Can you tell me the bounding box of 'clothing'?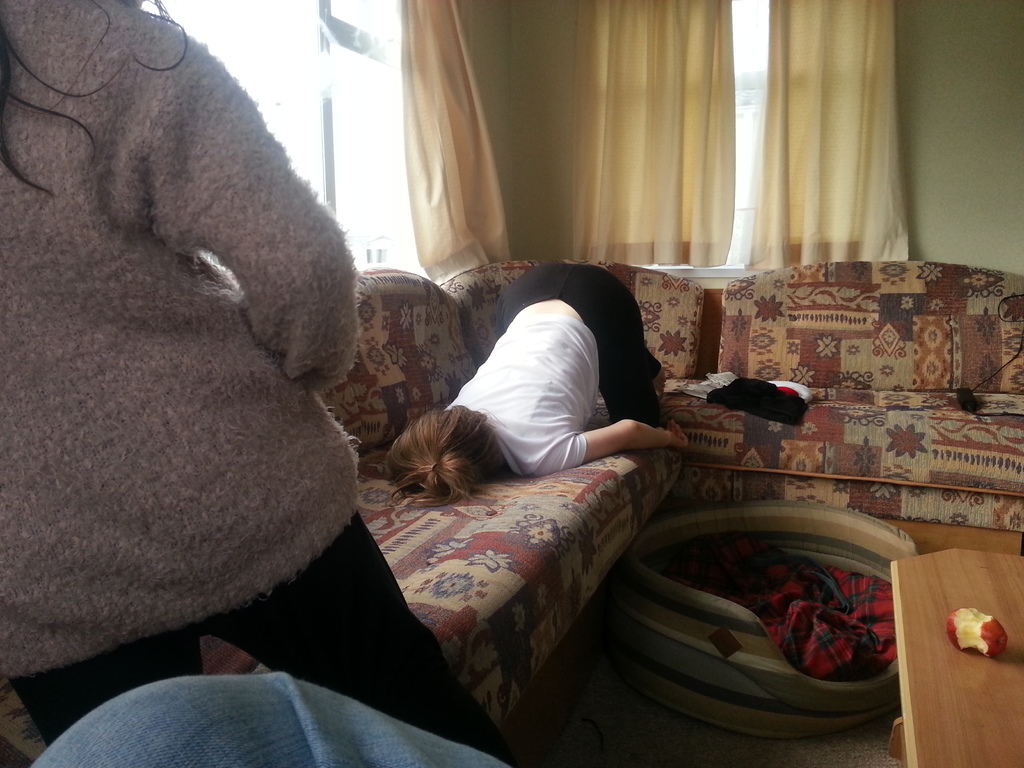
{"x1": 26, "y1": 673, "x2": 513, "y2": 767}.
